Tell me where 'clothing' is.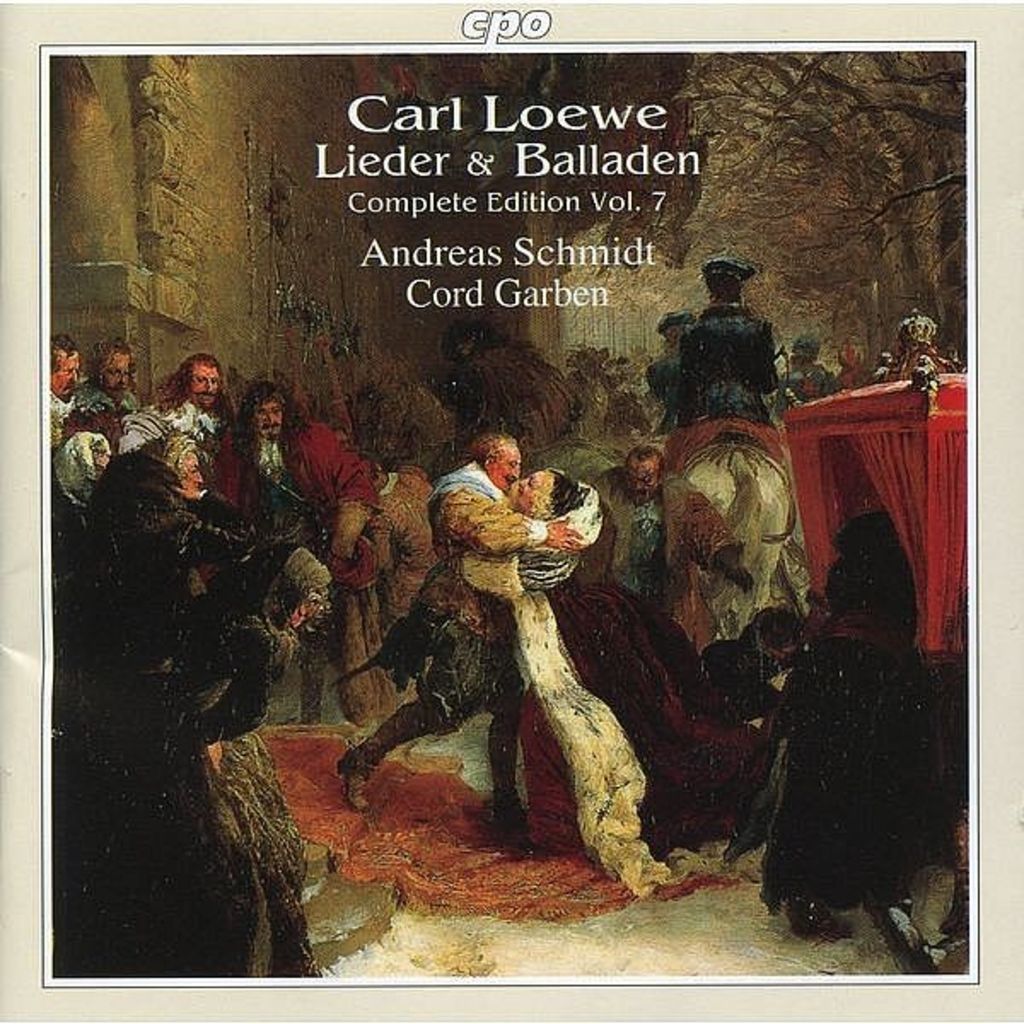
'clothing' is at 56:546:307:981.
